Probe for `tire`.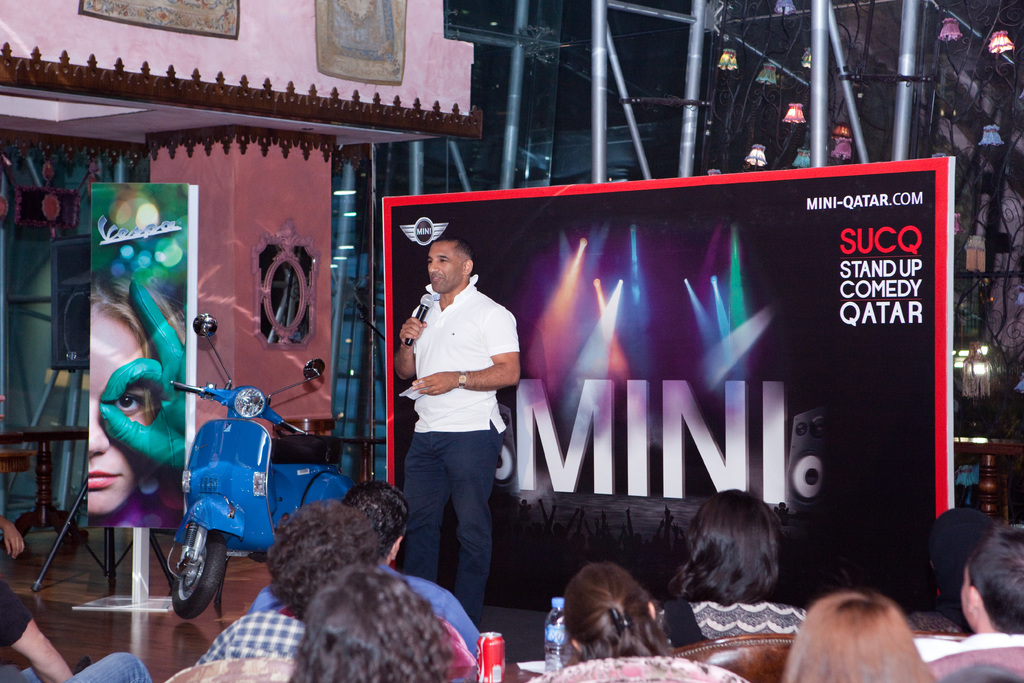
Probe result: 153, 543, 232, 616.
